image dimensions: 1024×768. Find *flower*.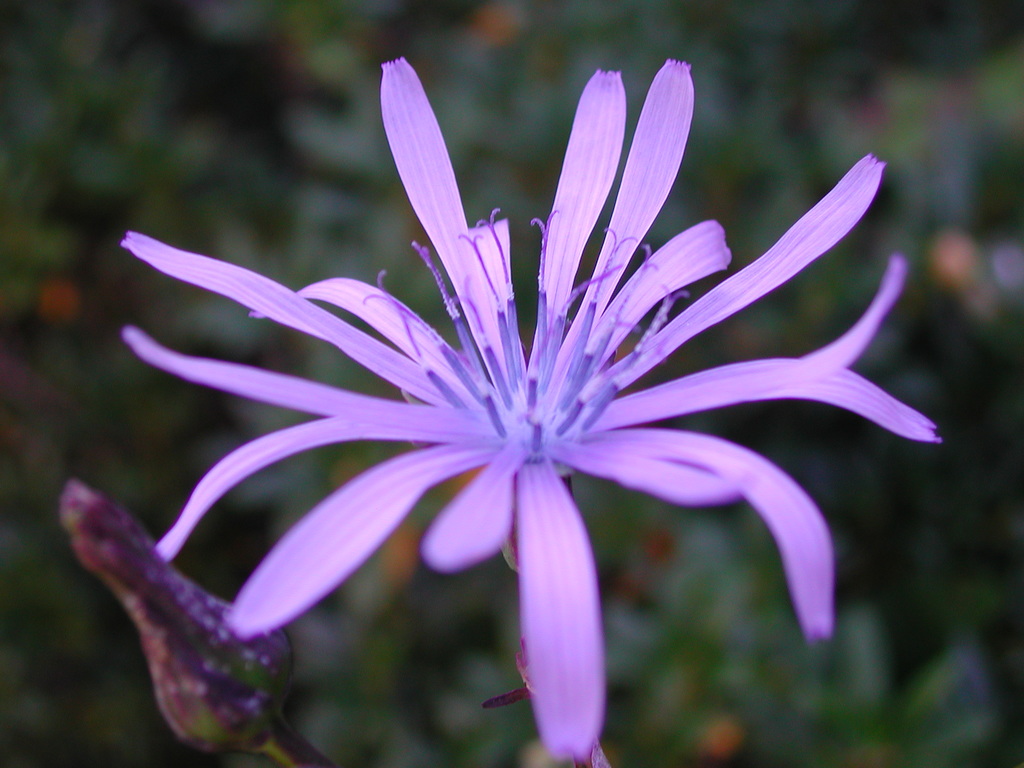
<box>79,36,930,753</box>.
